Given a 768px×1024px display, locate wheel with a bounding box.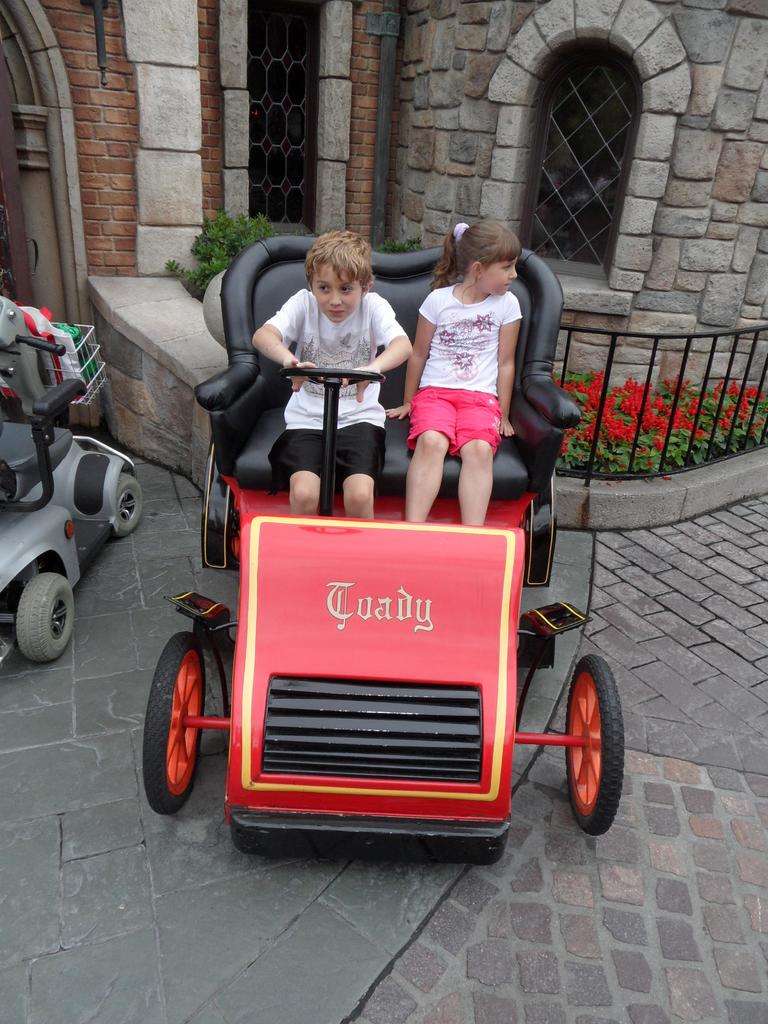
Located: pyautogui.locateOnScreen(118, 476, 143, 536).
